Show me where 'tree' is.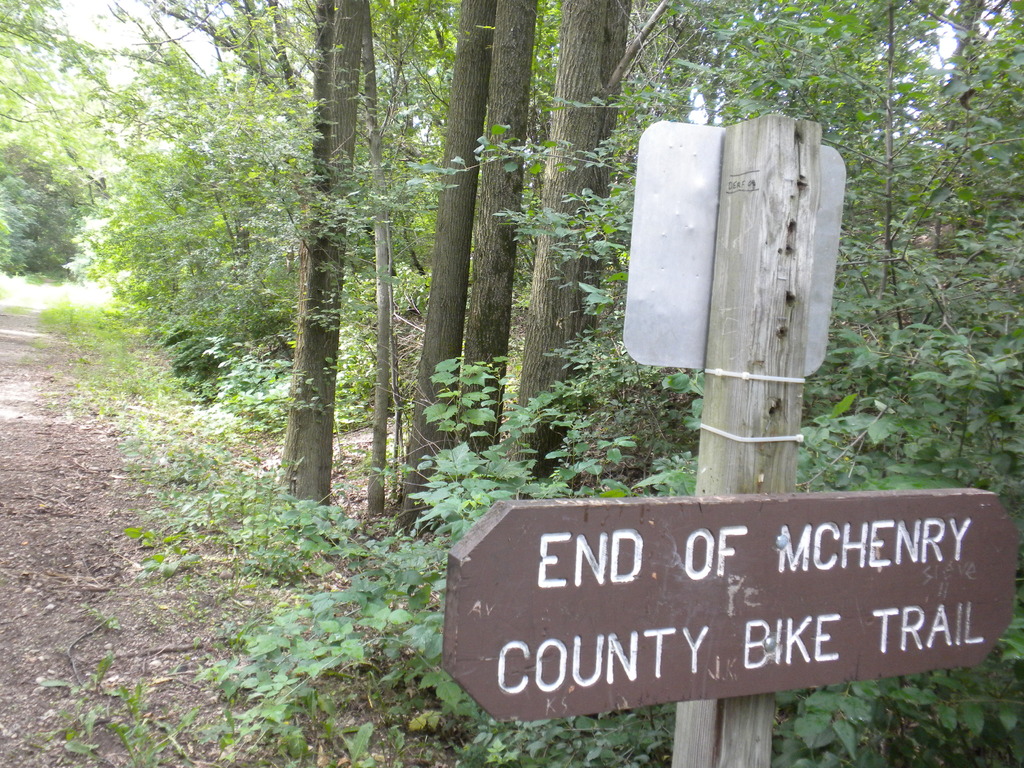
'tree' is at crop(618, 0, 748, 124).
